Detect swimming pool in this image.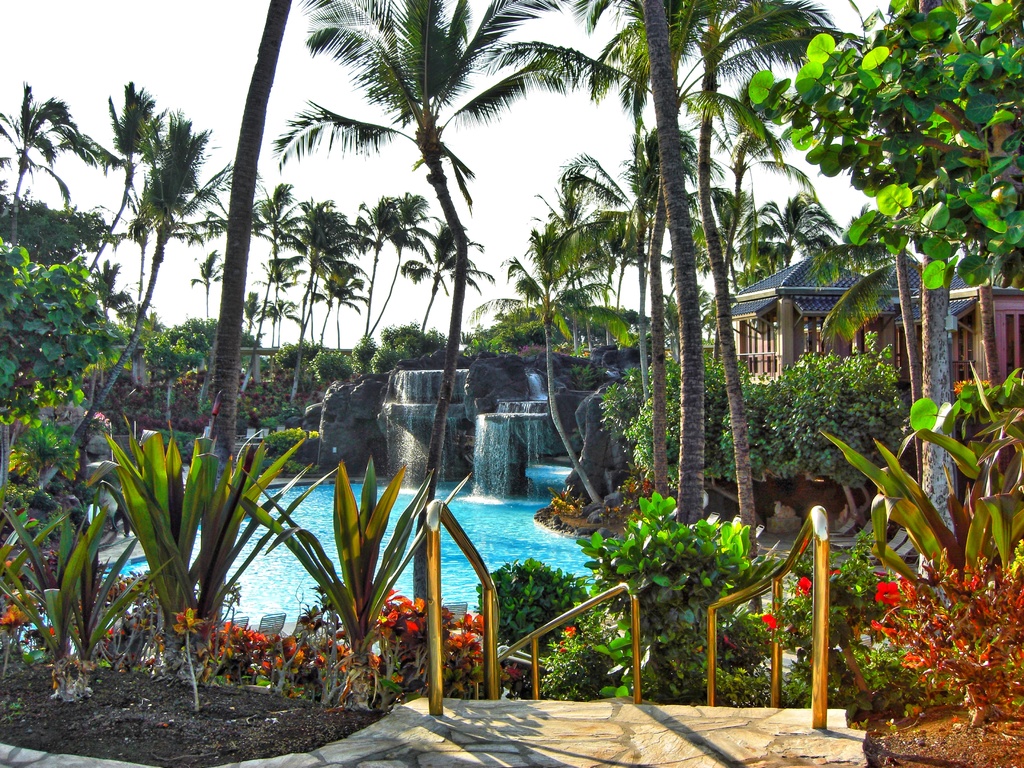
Detection: (98,461,607,651).
